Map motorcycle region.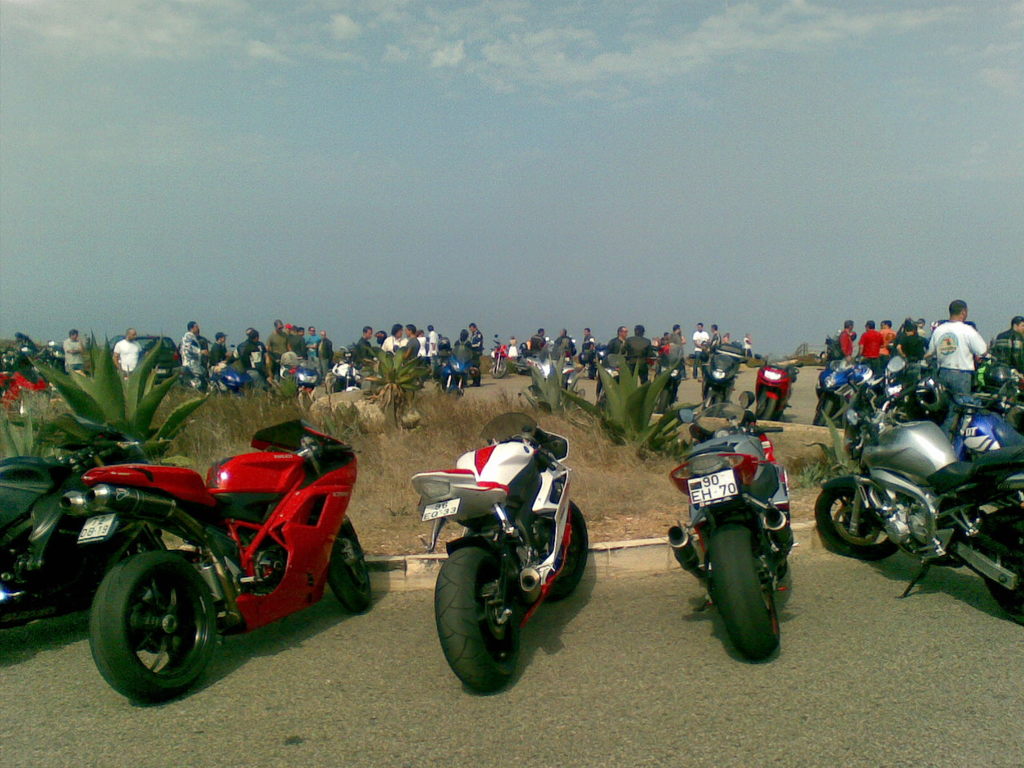
Mapped to x1=411 y1=415 x2=596 y2=689.
